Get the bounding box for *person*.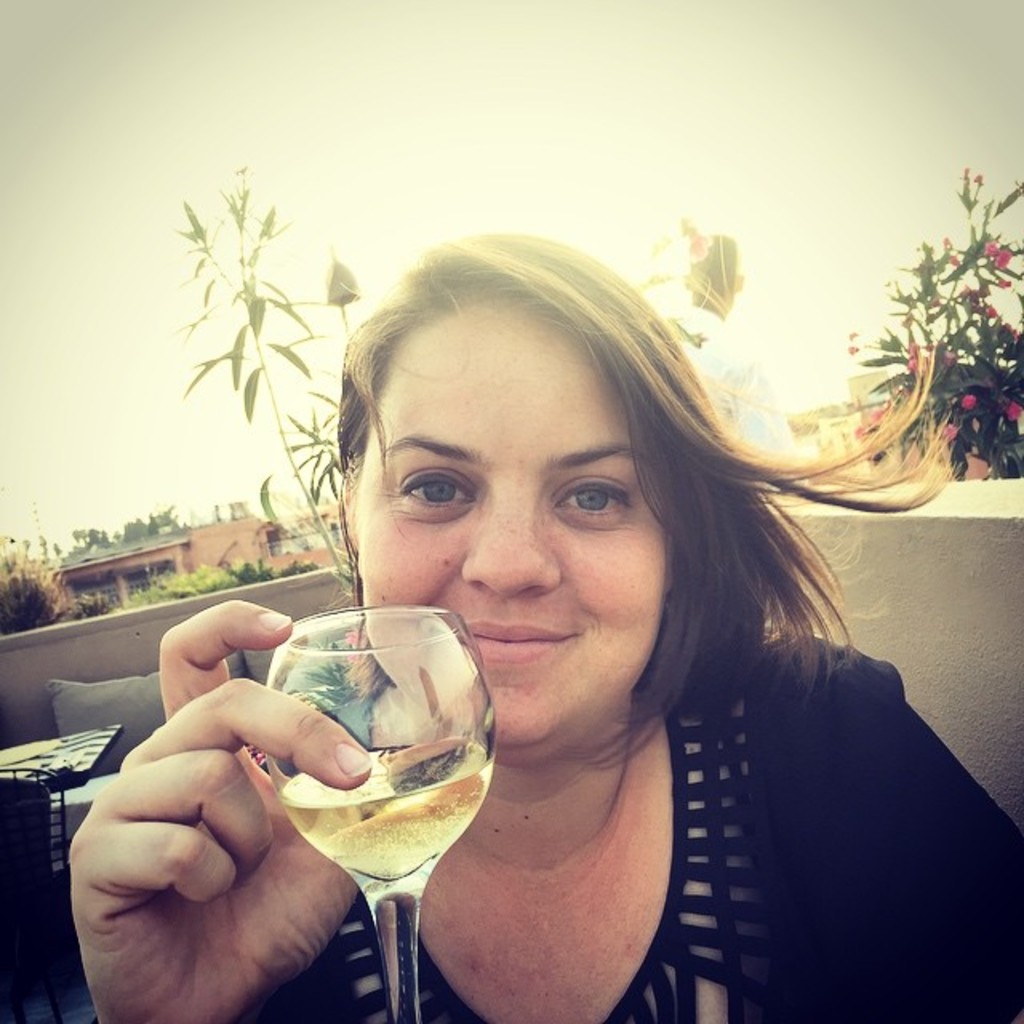
box=[171, 205, 950, 1011].
